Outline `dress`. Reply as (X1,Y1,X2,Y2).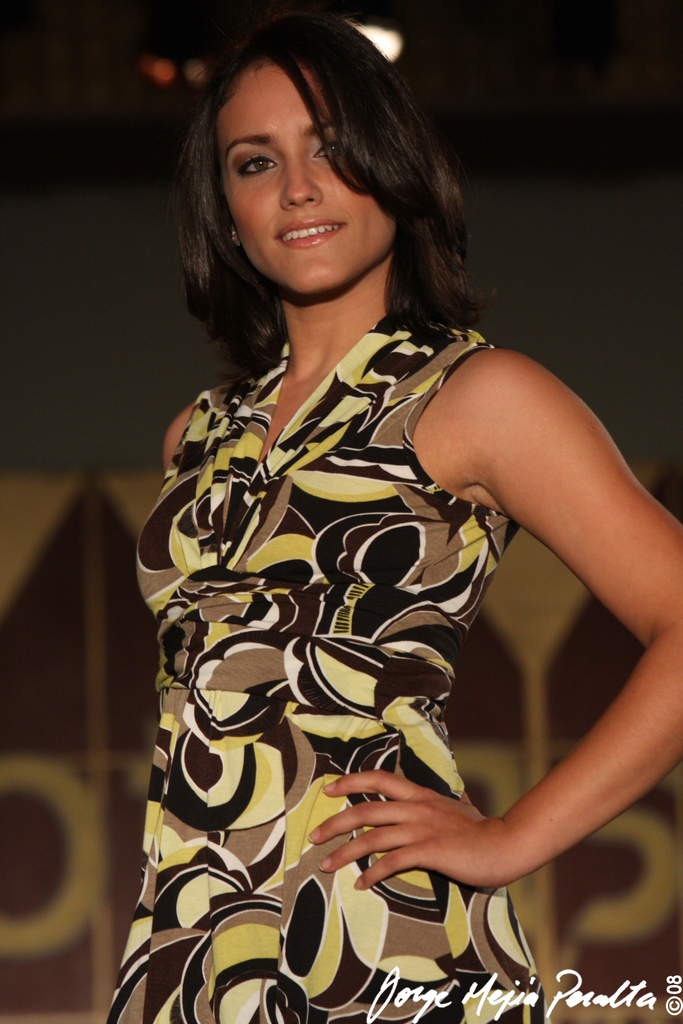
(97,308,548,1023).
